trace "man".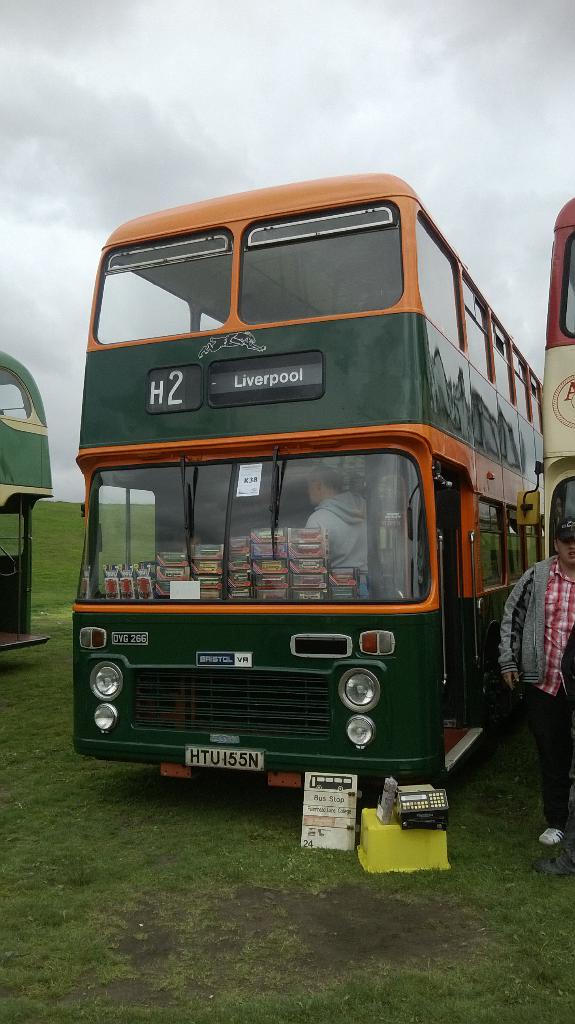
Traced to region(493, 517, 574, 845).
